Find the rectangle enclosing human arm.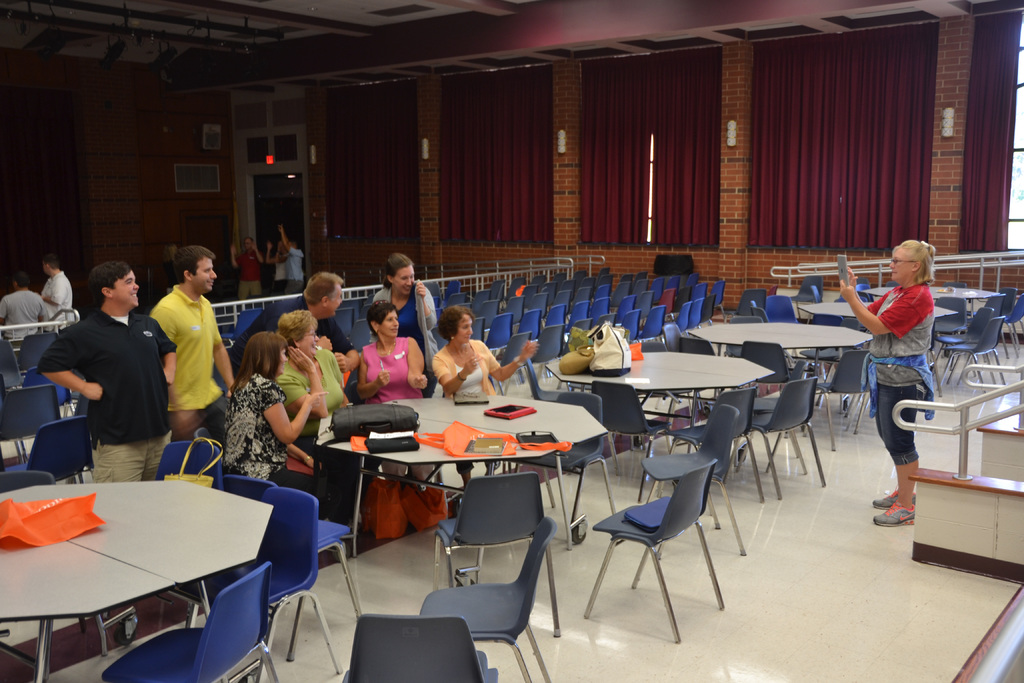
detection(404, 336, 434, 392).
